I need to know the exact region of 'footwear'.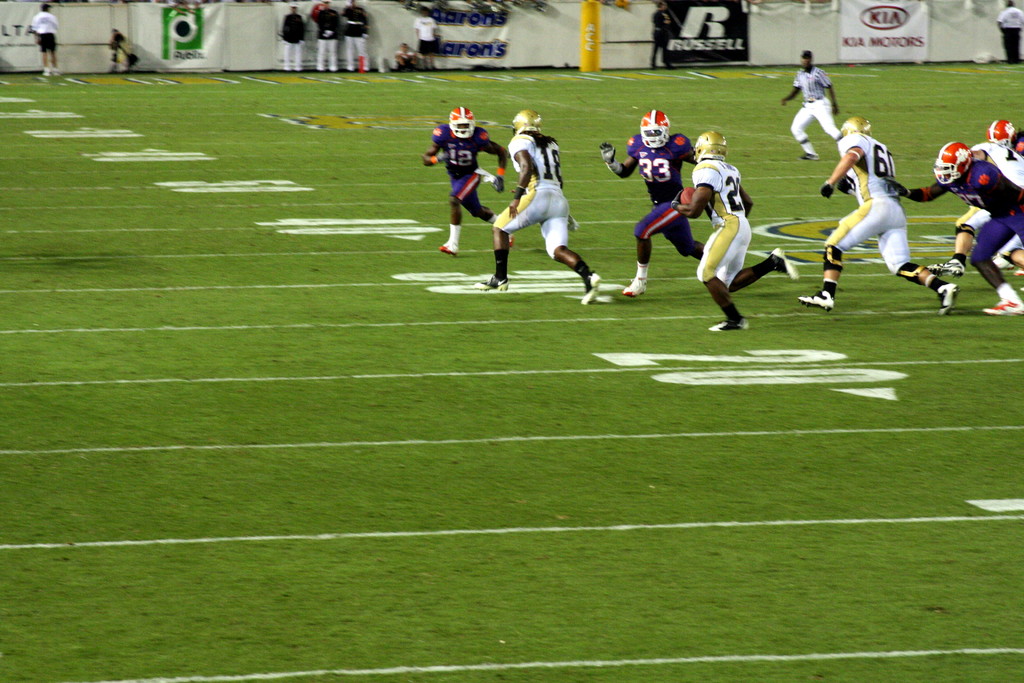
Region: <region>982, 297, 1023, 331</region>.
